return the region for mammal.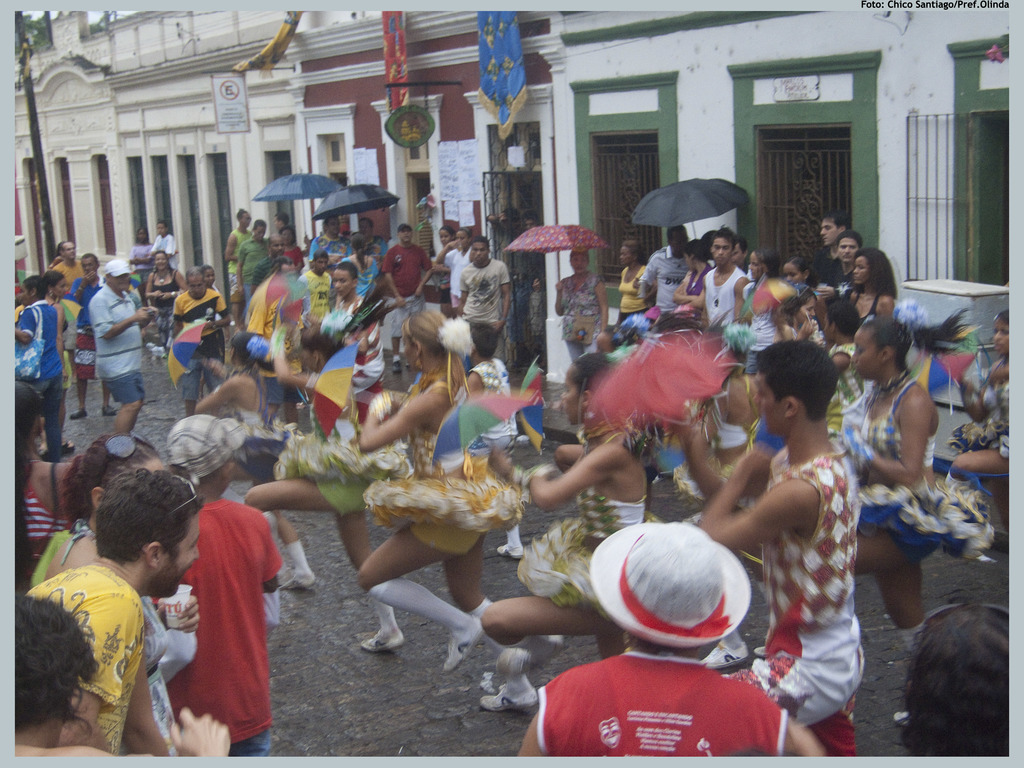
Rect(151, 225, 182, 269).
